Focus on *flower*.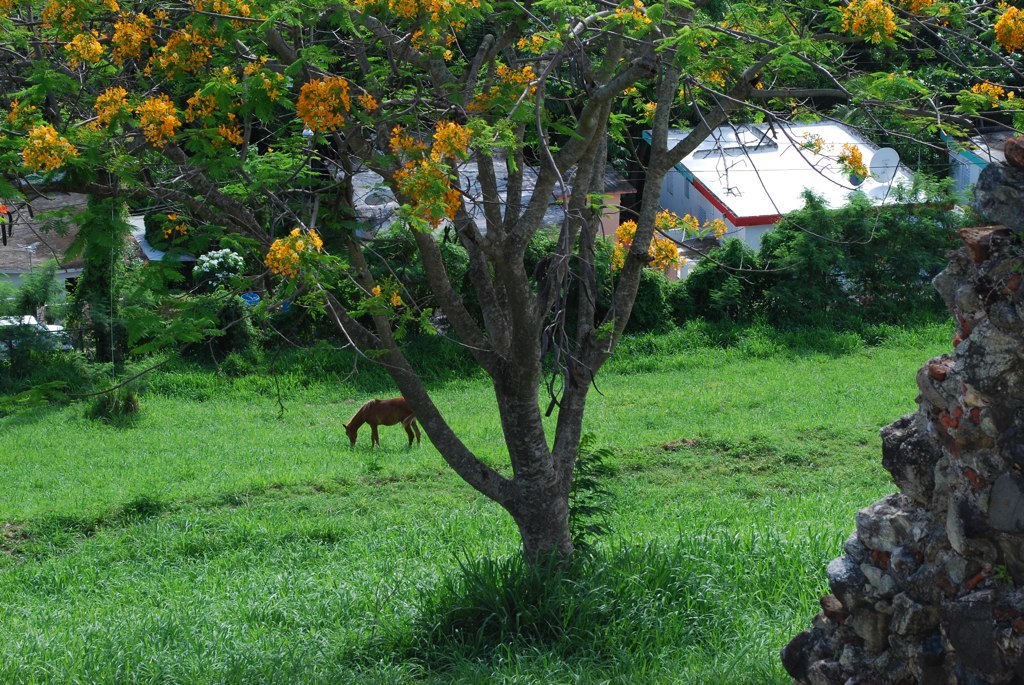
Focused at locate(698, 37, 718, 57).
